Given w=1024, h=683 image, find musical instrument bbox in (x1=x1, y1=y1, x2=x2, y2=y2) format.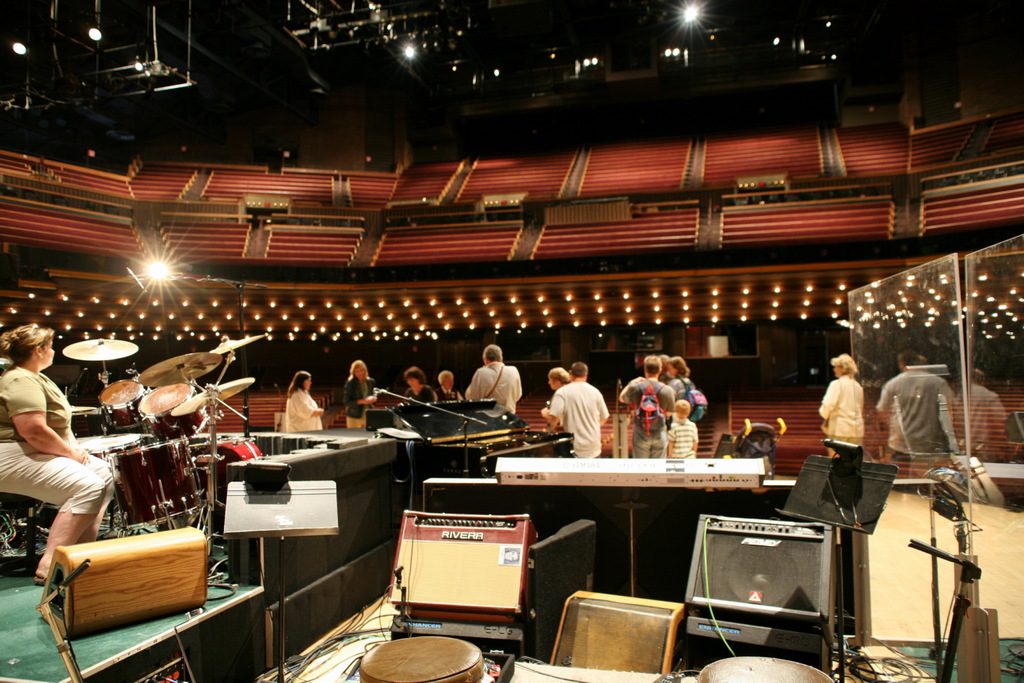
(x1=214, y1=333, x2=270, y2=354).
